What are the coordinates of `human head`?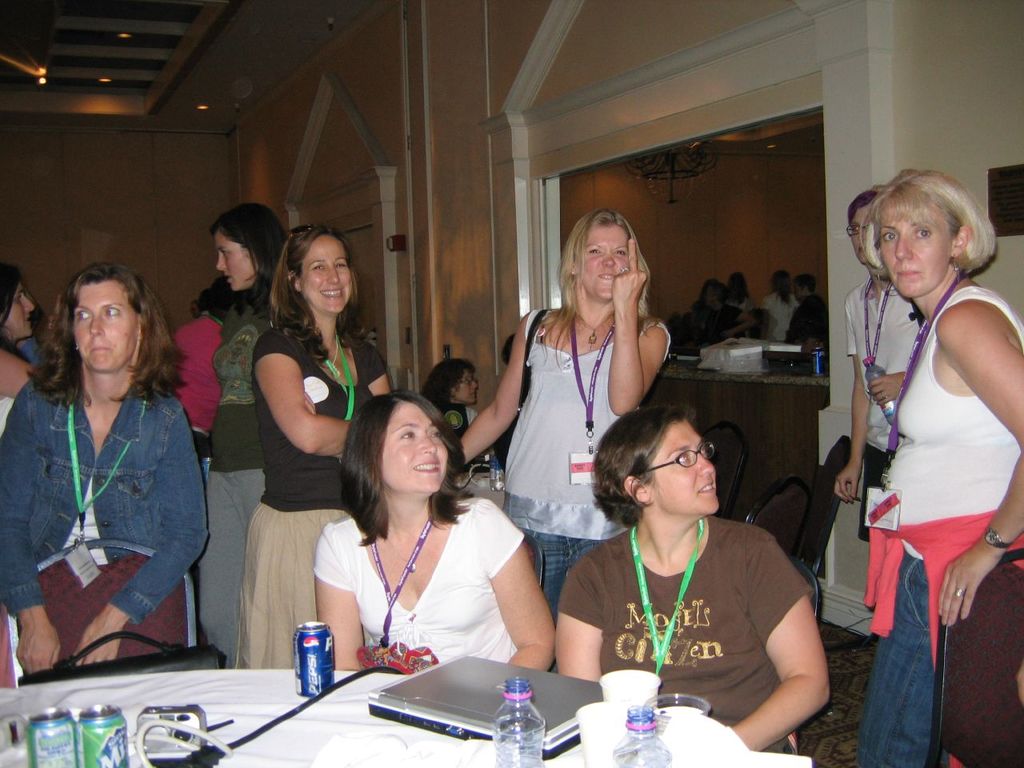
bbox=[566, 207, 631, 302].
